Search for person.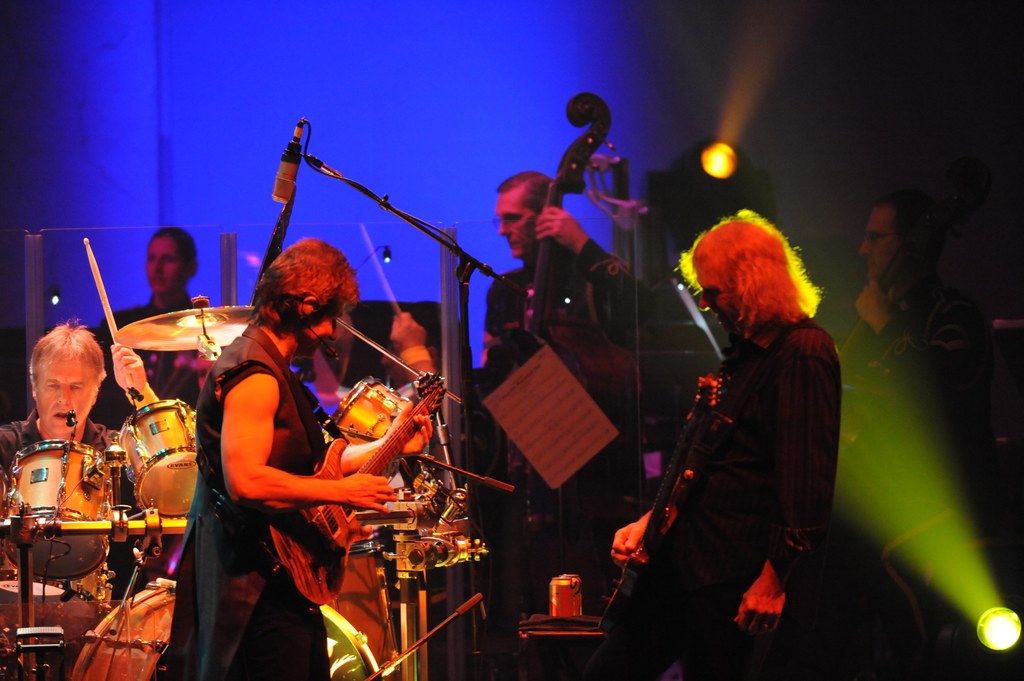
Found at x1=843, y1=198, x2=965, y2=477.
